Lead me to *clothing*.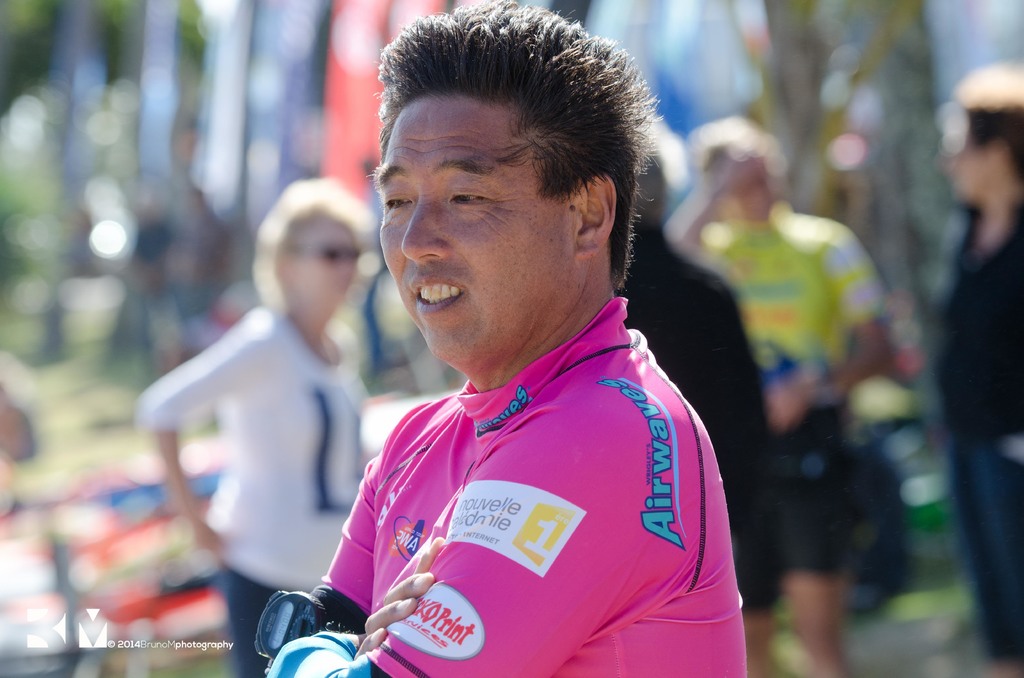
Lead to x1=136 y1=304 x2=362 y2=677.
